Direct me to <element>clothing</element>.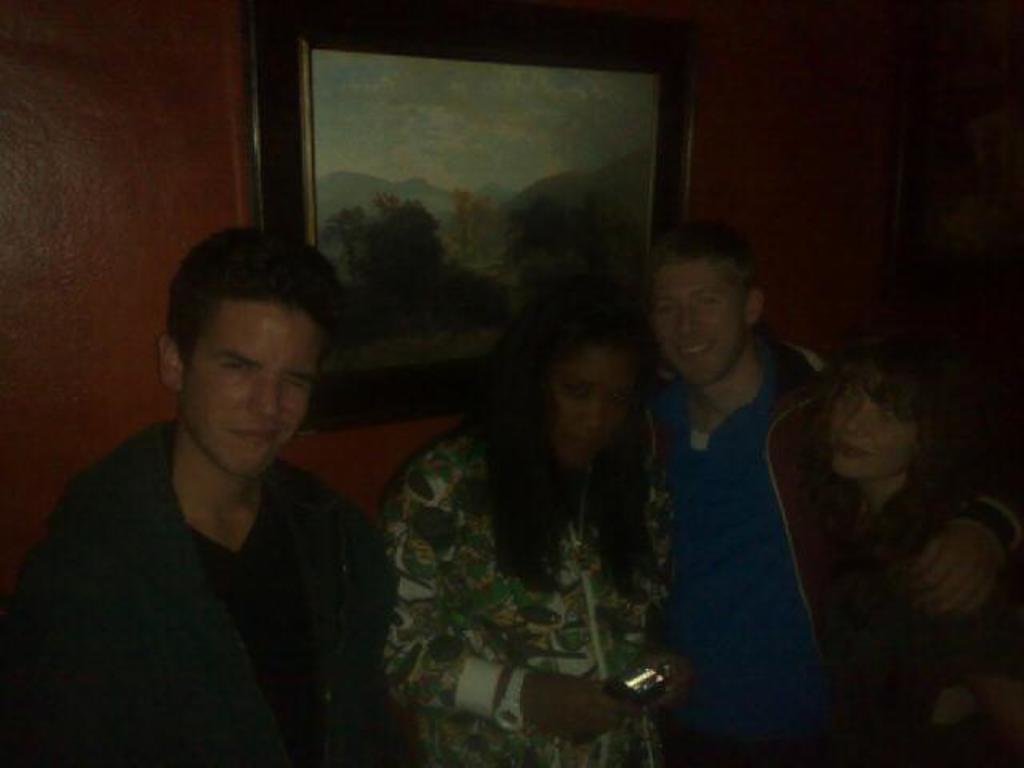
Direction: box(394, 418, 686, 766).
